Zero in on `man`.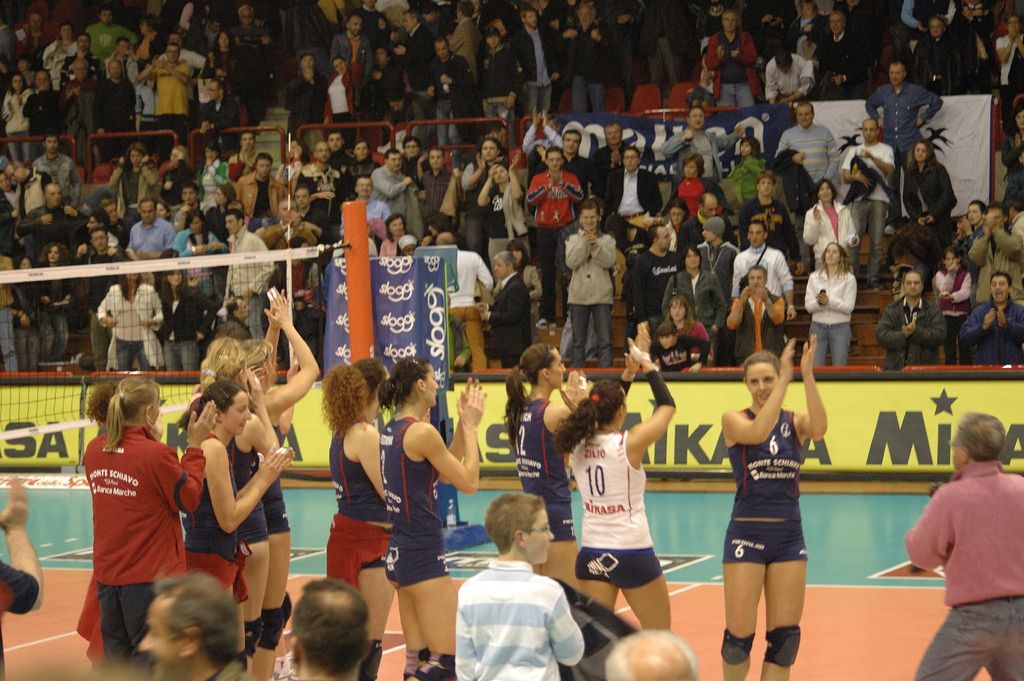
Zeroed in: pyautogui.locateOnScreen(66, 63, 94, 158).
